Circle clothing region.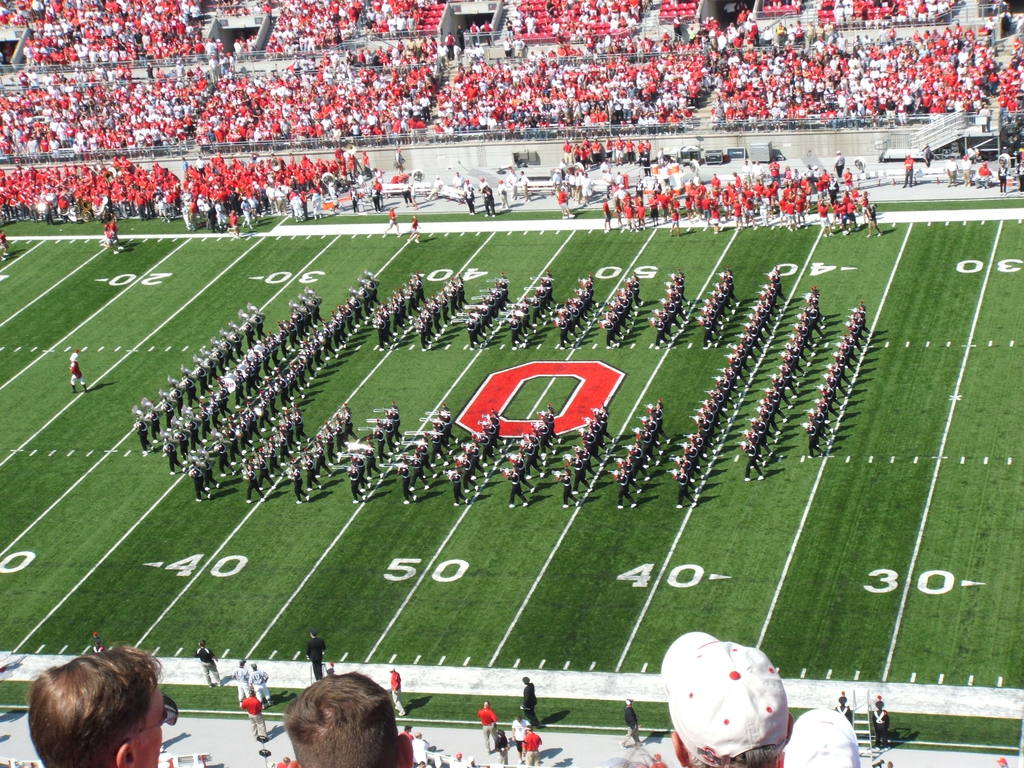
Region: pyautogui.locateOnScreen(997, 165, 1008, 190).
